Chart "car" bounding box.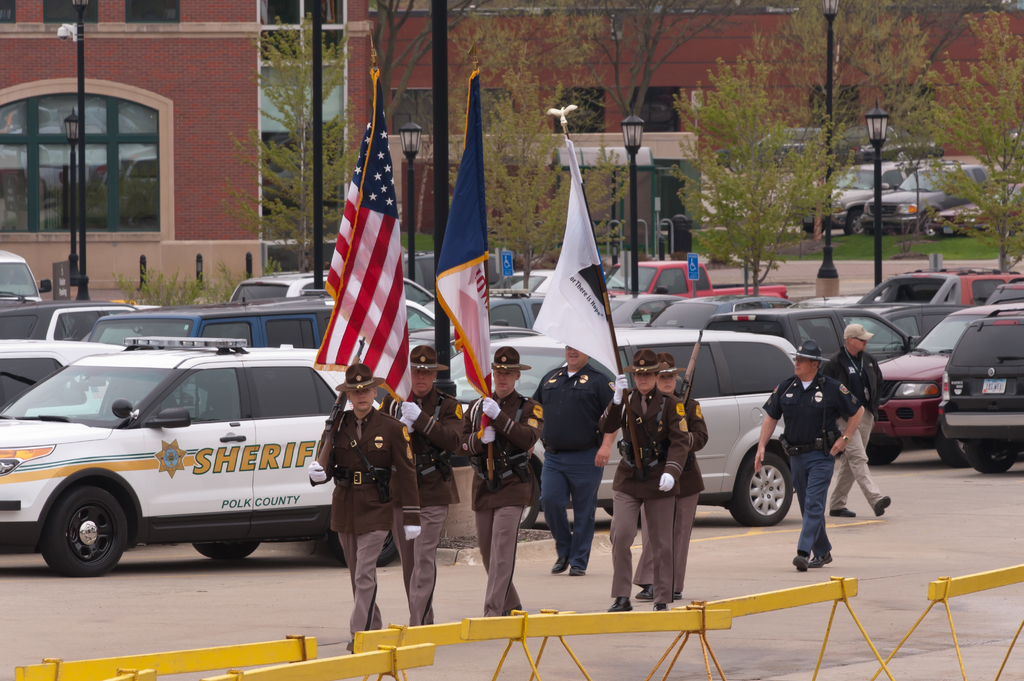
Charted: box=[869, 296, 1023, 464].
